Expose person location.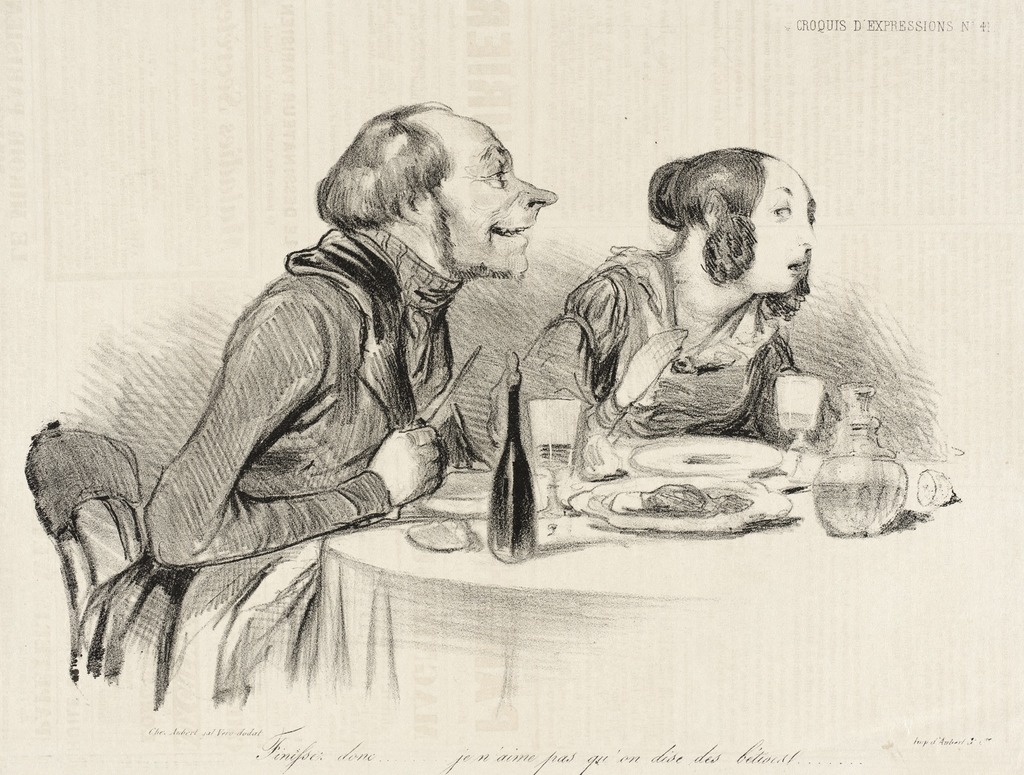
Exposed at <box>483,139,819,461</box>.
